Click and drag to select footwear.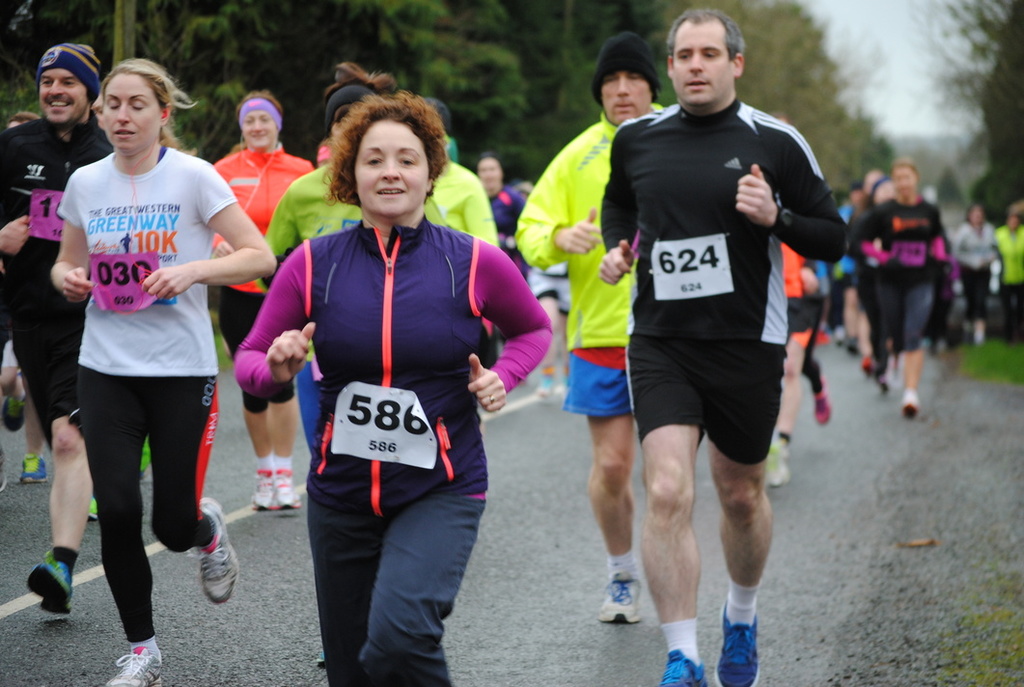
Selection: detection(654, 646, 714, 686).
